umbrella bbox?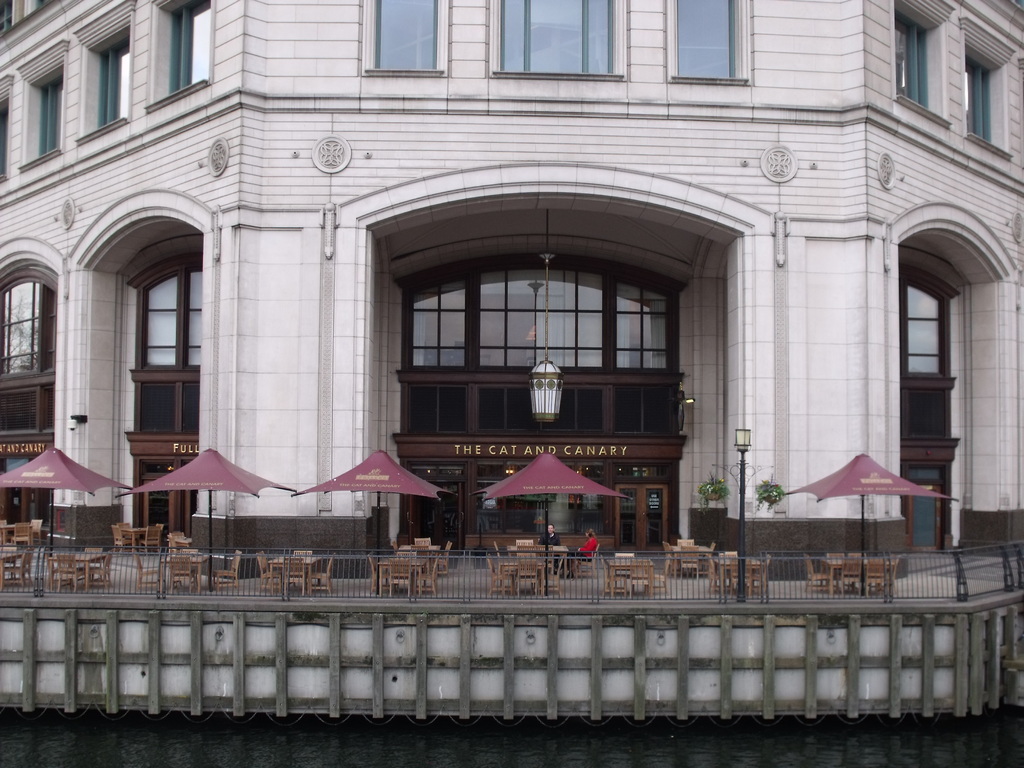
475 454 627 596
